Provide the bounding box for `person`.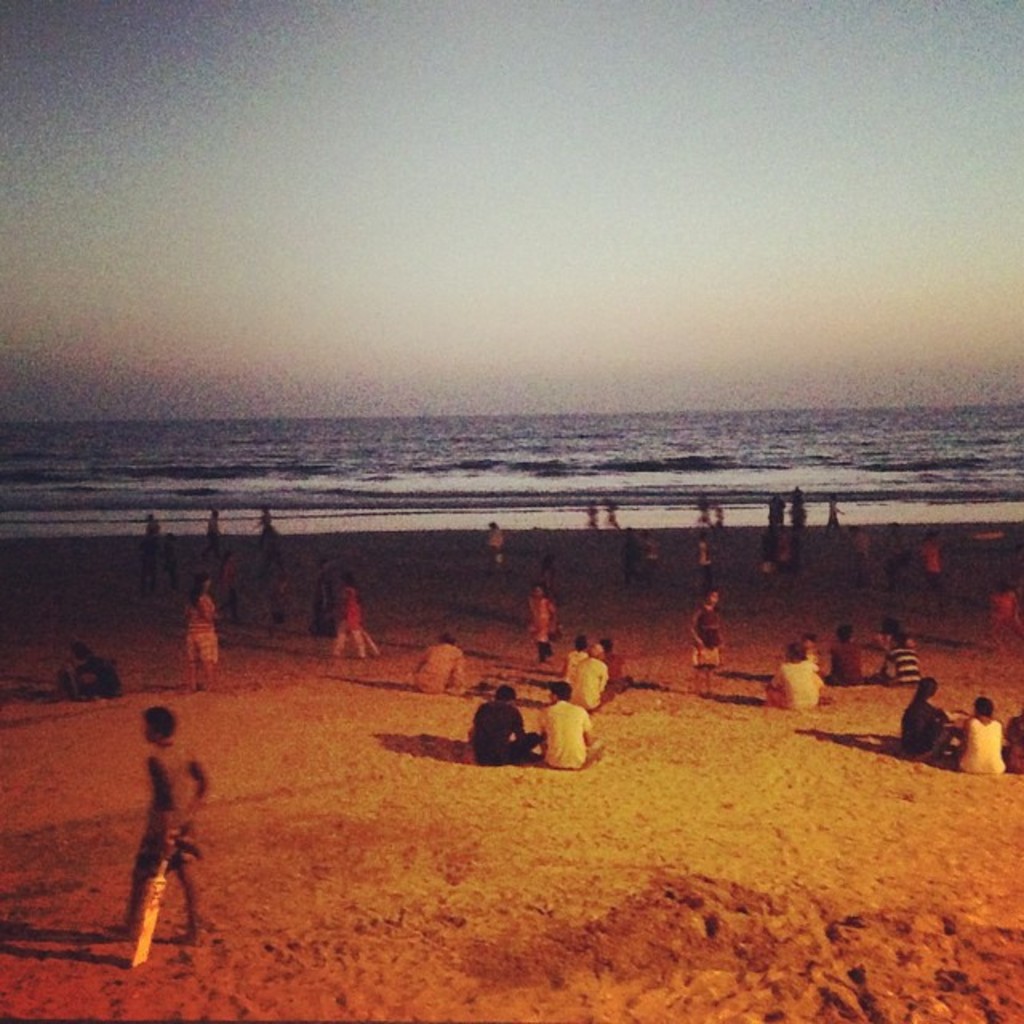
x1=413 y1=632 x2=467 y2=693.
